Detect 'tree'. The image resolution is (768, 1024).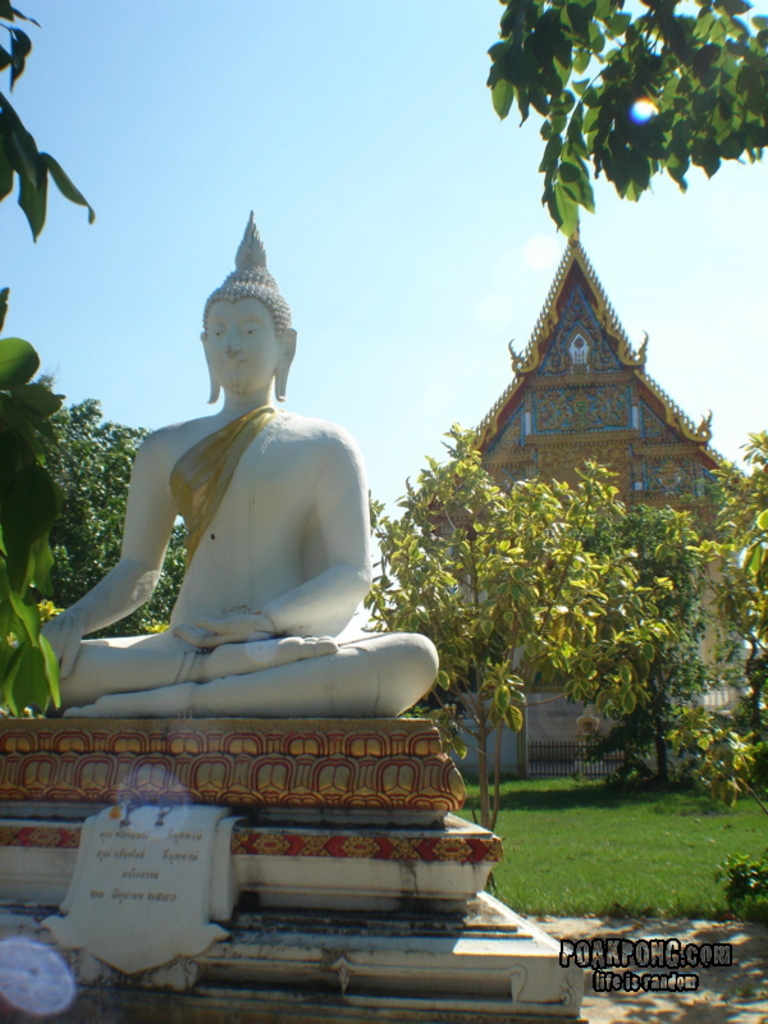
bbox=[367, 428, 692, 899].
